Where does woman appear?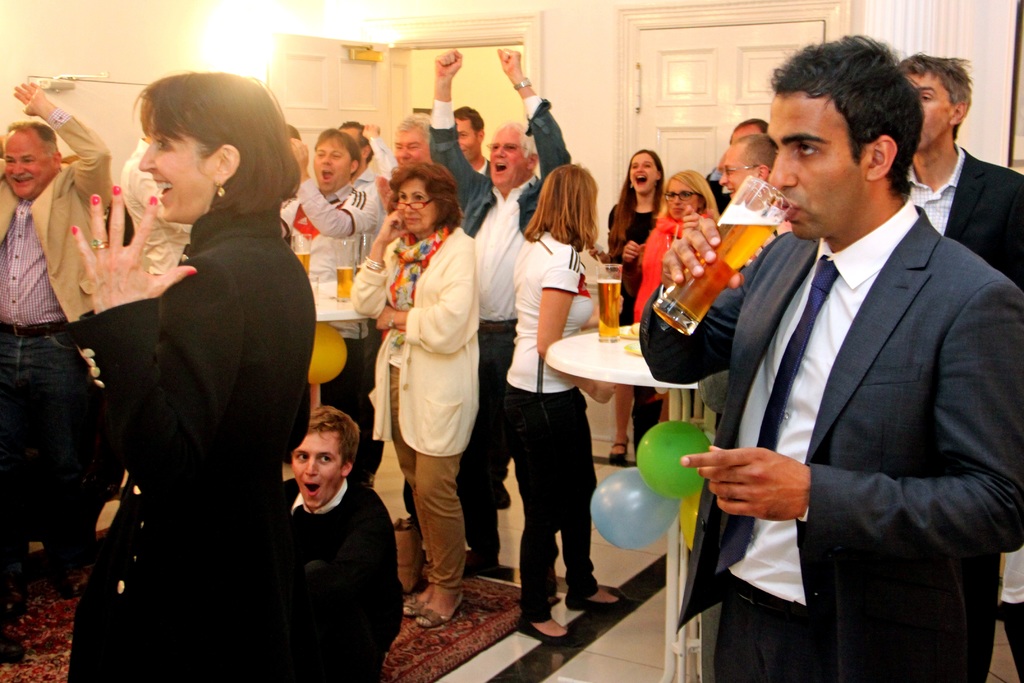
Appears at 493, 162, 632, 659.
